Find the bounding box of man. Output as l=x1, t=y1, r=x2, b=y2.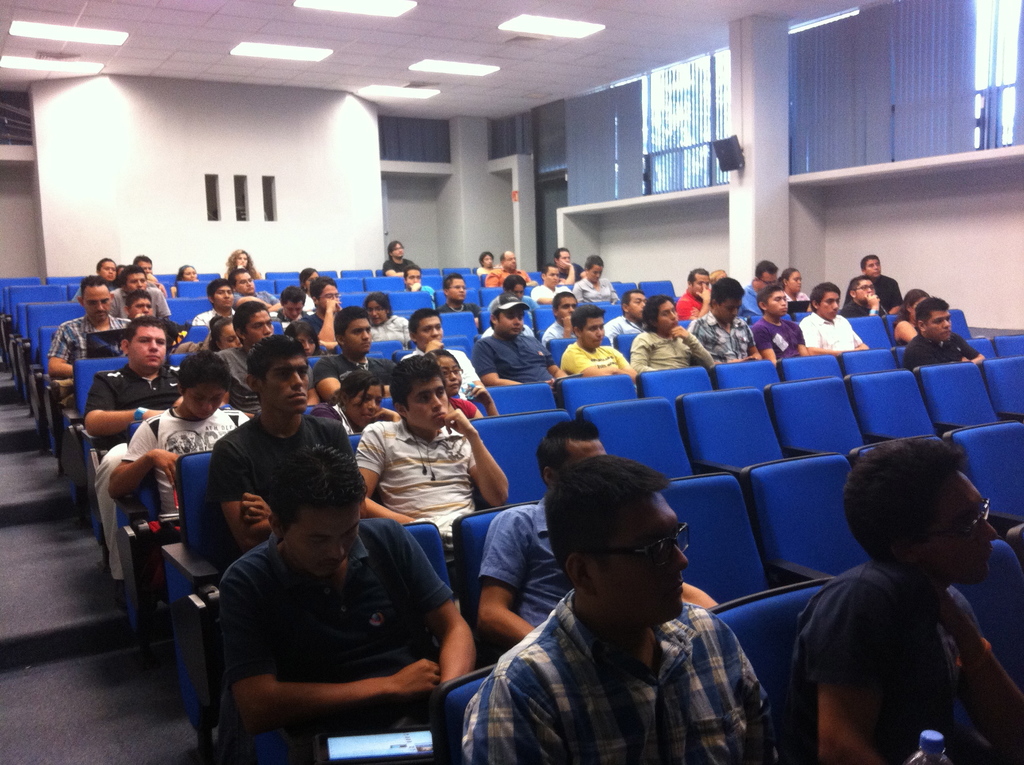
l=86, t=318, r=180, b=435.
